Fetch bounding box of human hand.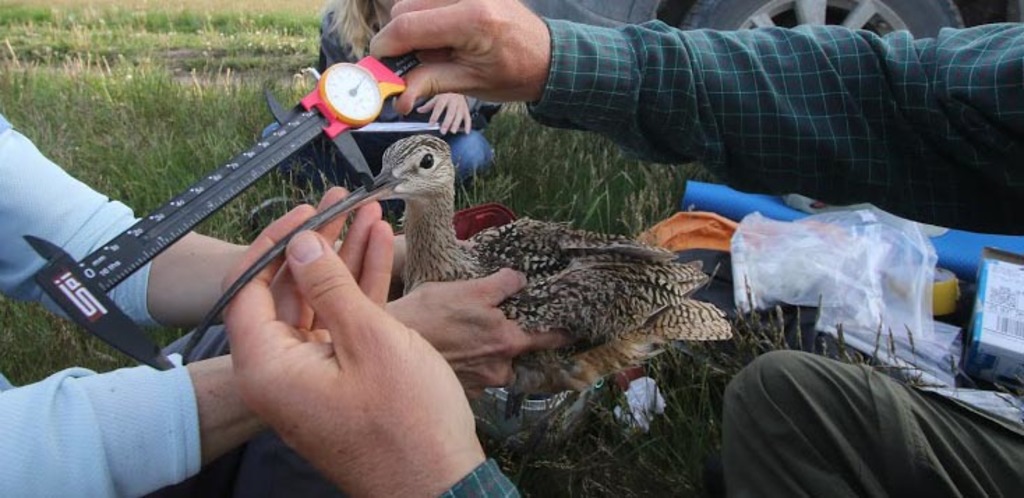
Bbox: x1=216, y1=186, x2=485, y2=497.
